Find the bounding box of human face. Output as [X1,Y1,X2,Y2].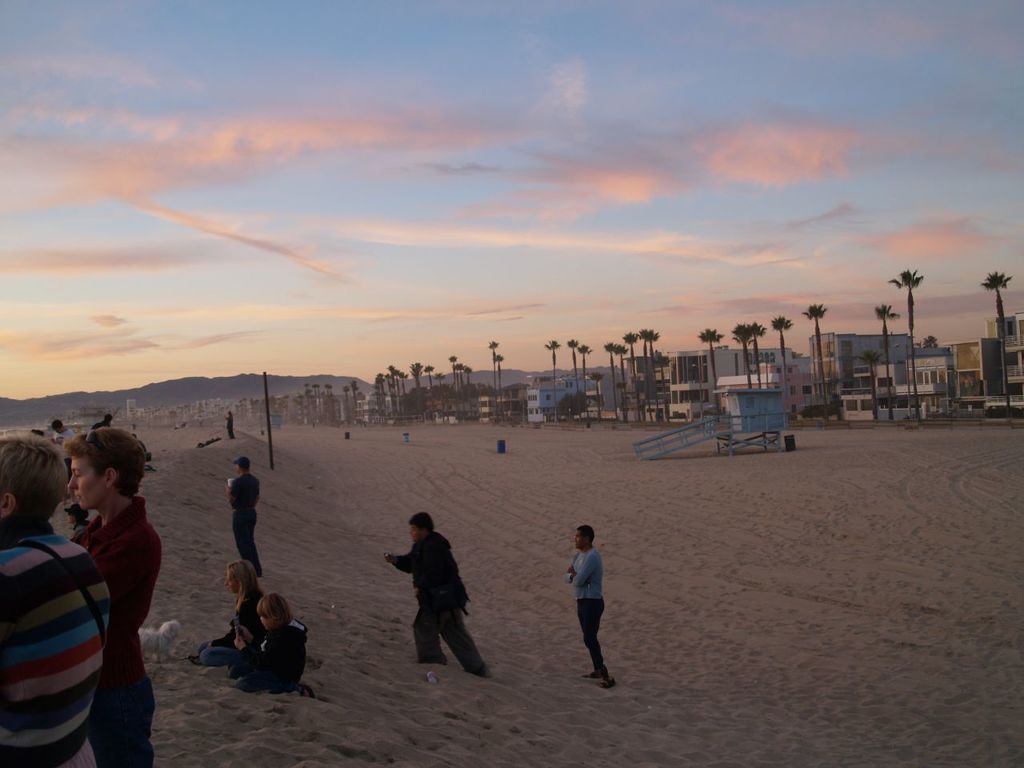
[234,462,250,478].
